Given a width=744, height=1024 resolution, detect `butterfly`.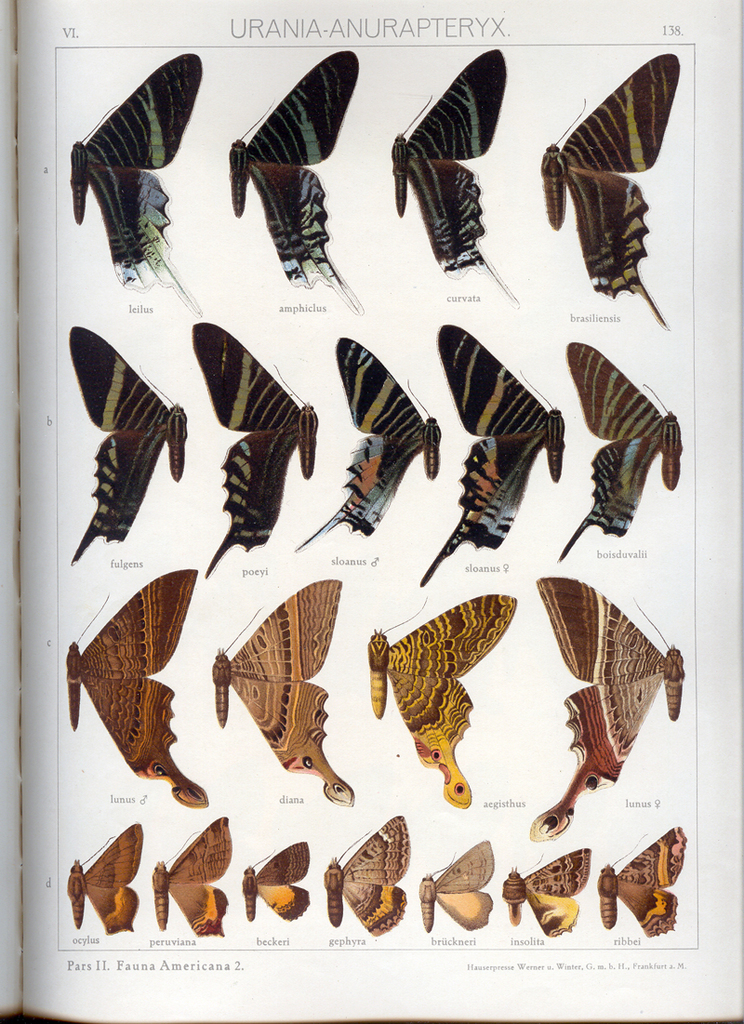
detection(221, 41, 365, 326).
